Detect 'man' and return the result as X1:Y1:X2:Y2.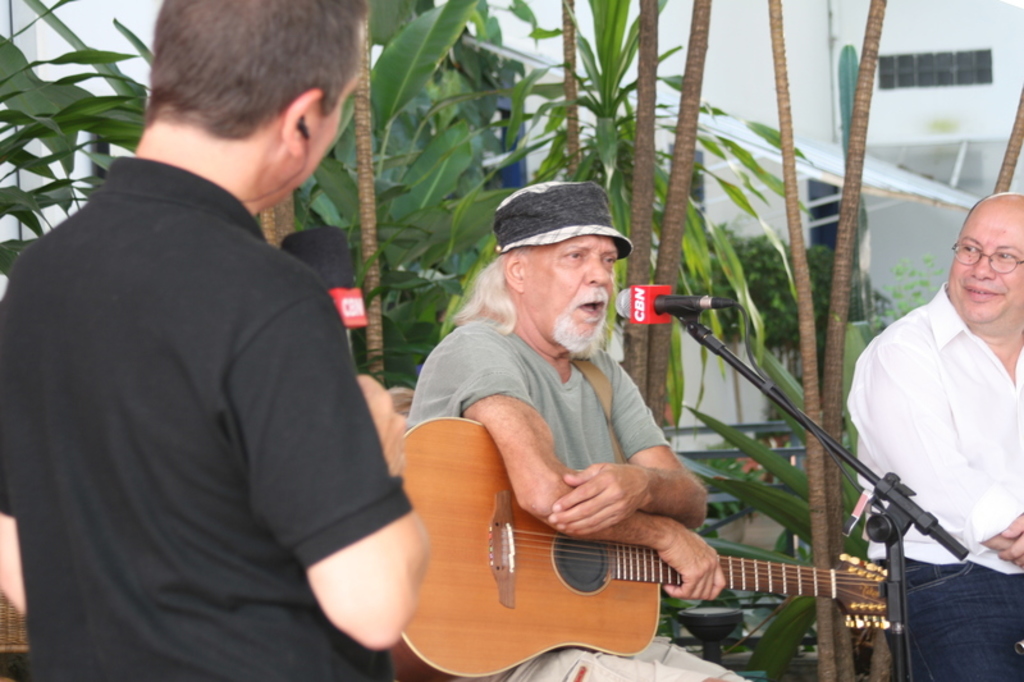
844:192:1023:681.
